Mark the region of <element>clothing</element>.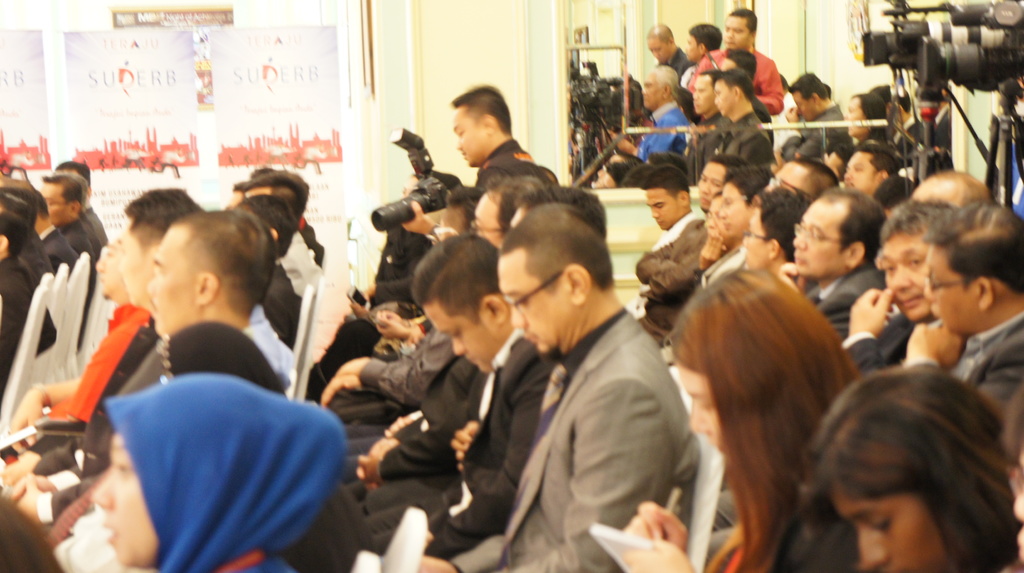
Region: 804,260,886,356.
